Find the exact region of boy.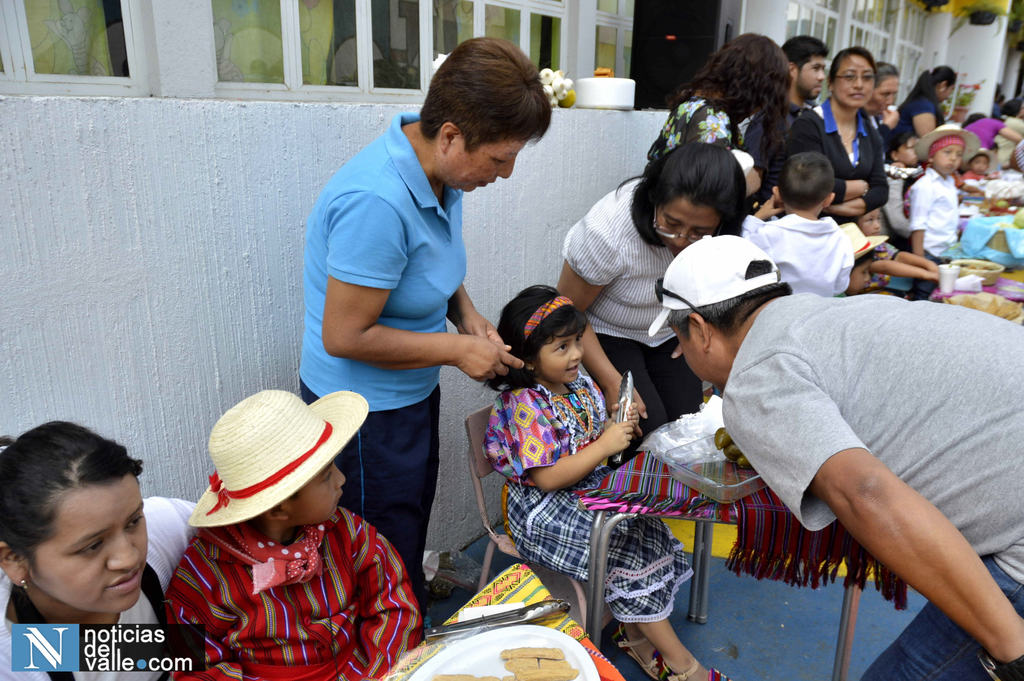
Exact region: (736,152,856,299).
